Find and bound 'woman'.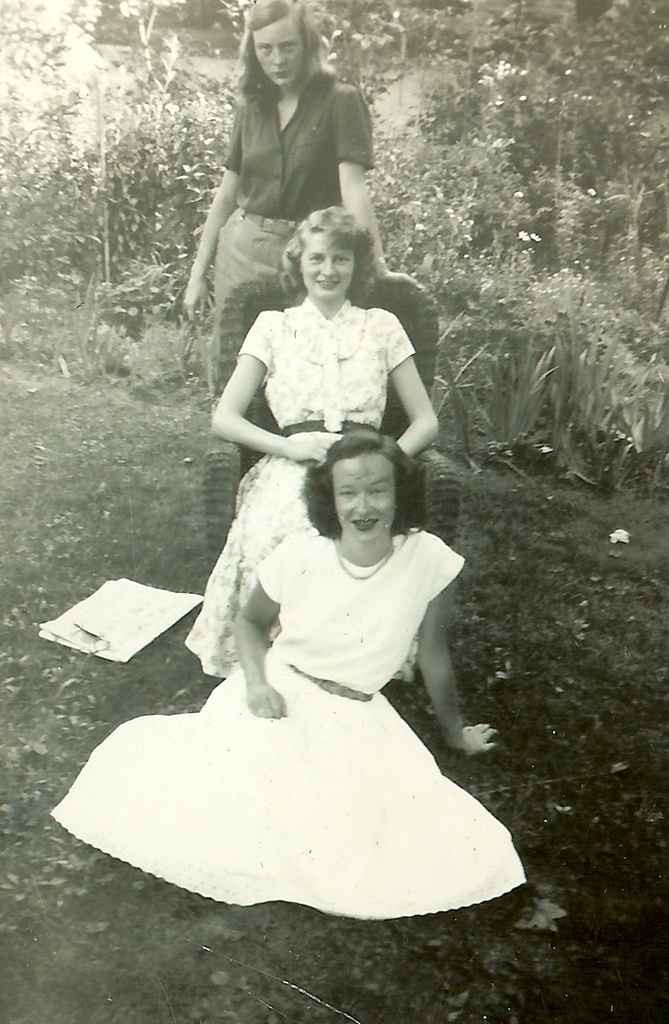
Bound: 209 208 455 666.
